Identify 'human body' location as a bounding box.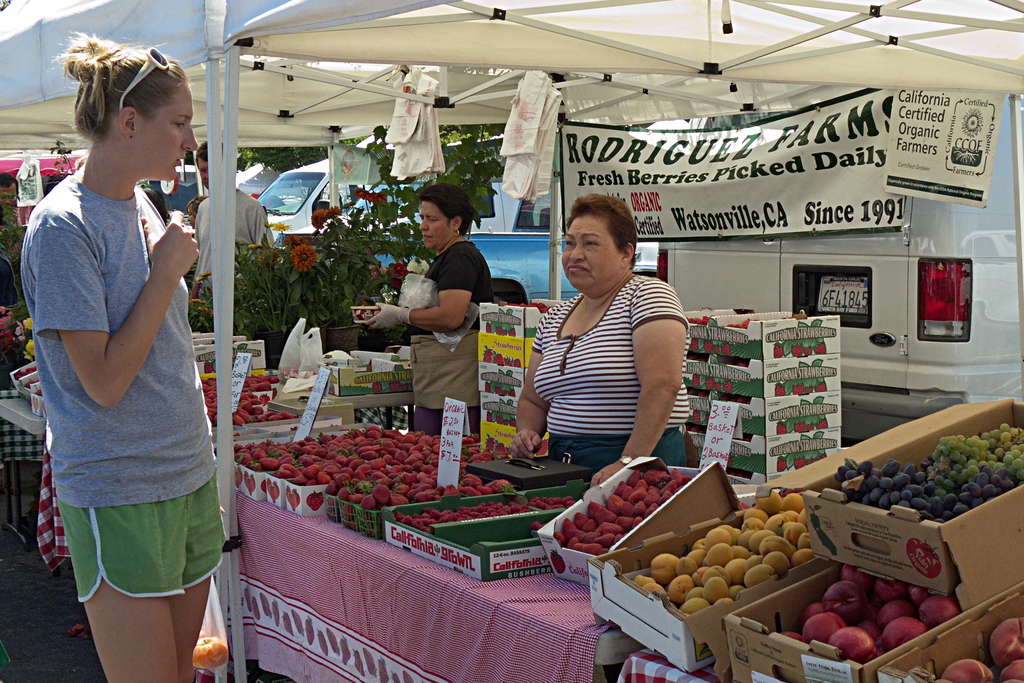
{"left": 369, "top": 183, "right": 492, "bottom": 435}.
